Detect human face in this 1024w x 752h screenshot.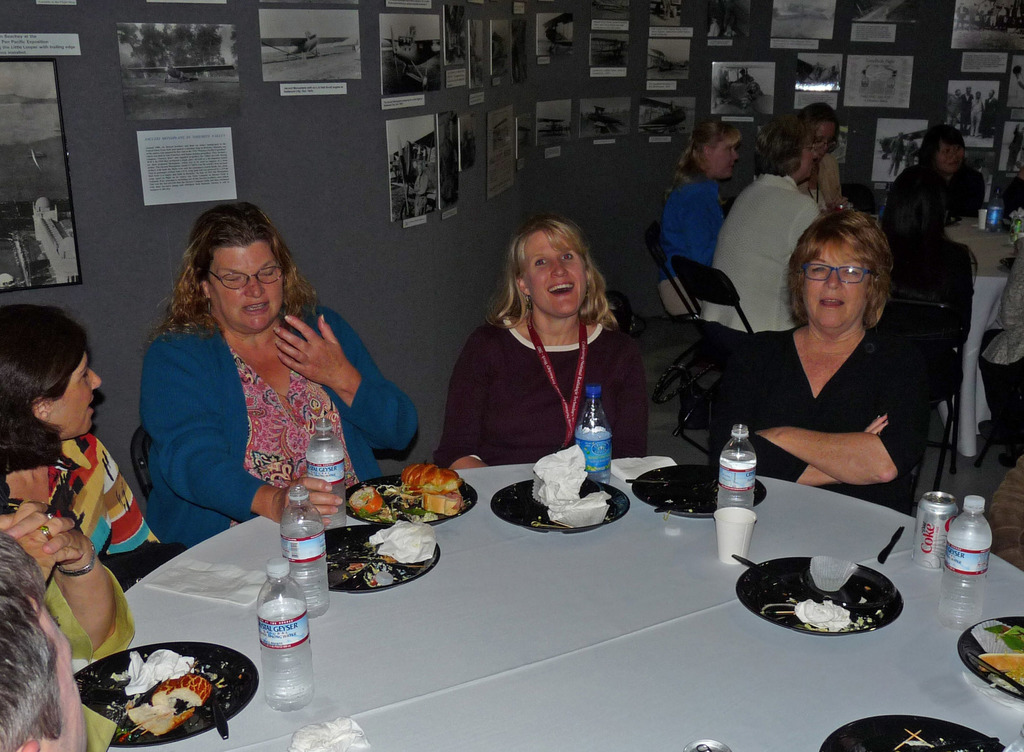
Detection: [710, 135, 739, 182].
